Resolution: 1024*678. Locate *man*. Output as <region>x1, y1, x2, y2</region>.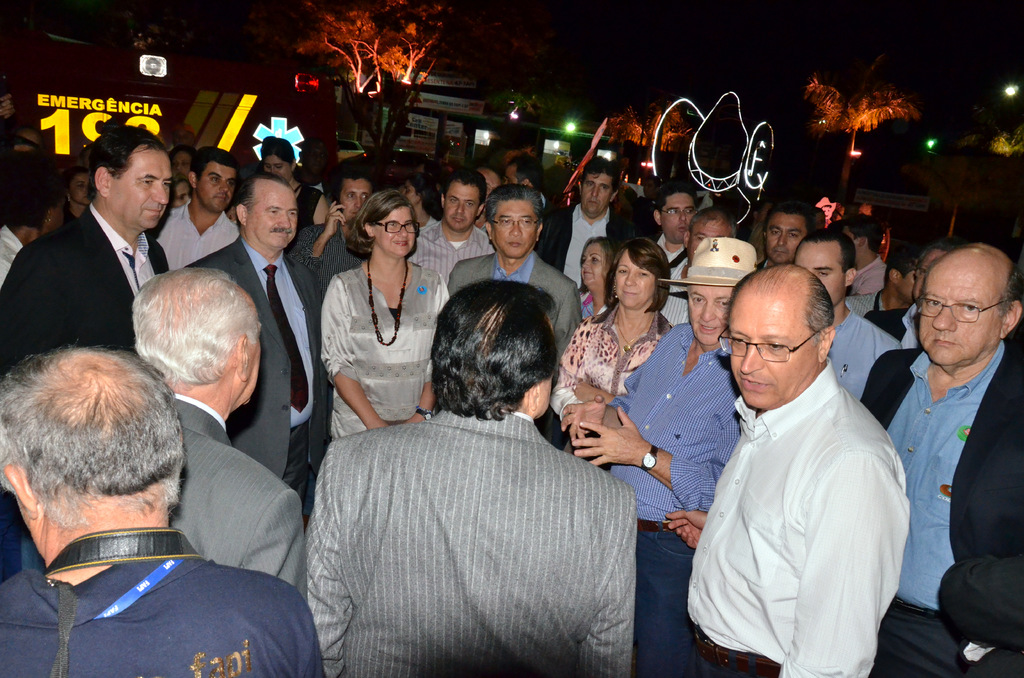
<region>157, 152, 235, 265</region>.
